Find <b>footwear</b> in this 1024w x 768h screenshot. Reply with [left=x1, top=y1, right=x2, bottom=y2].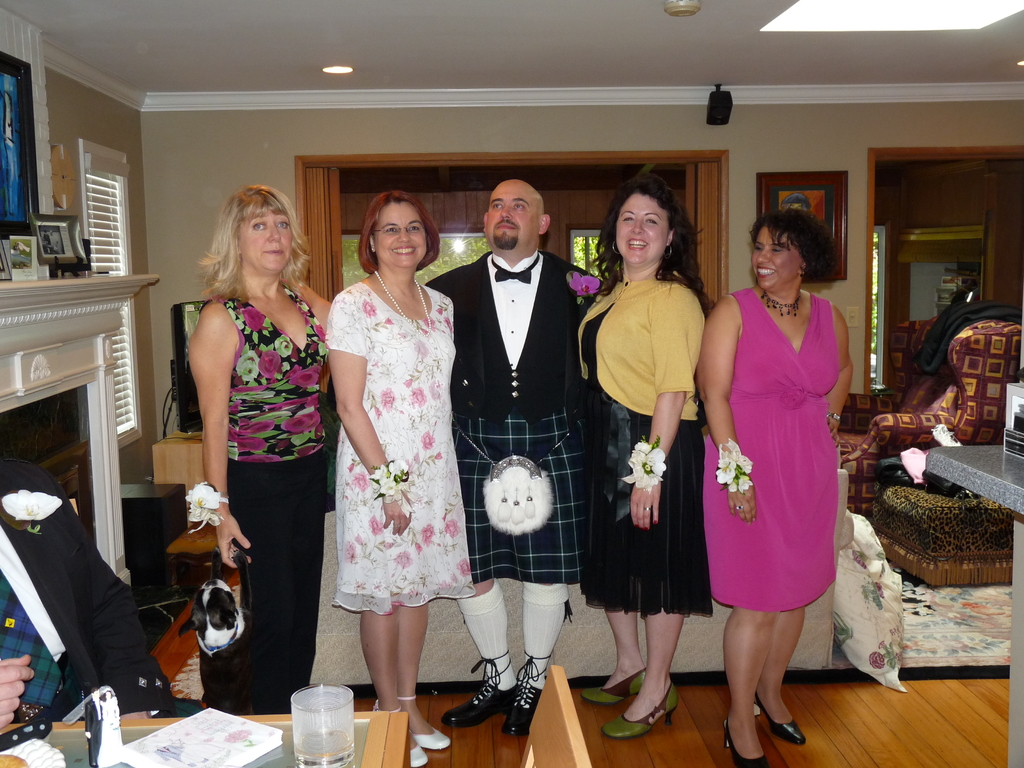
[left=504, top=653, right=545, bottom=737].
